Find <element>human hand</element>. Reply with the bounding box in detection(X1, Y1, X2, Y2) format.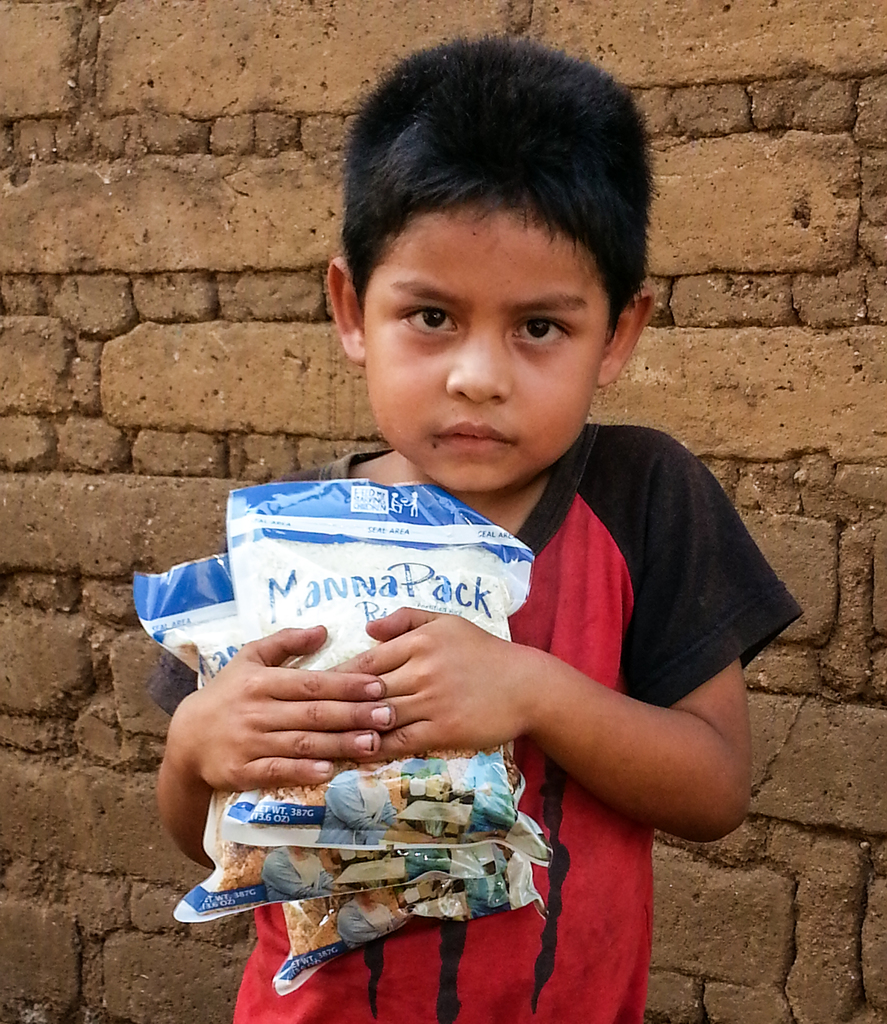
detection(343, 606, 596, 772).
